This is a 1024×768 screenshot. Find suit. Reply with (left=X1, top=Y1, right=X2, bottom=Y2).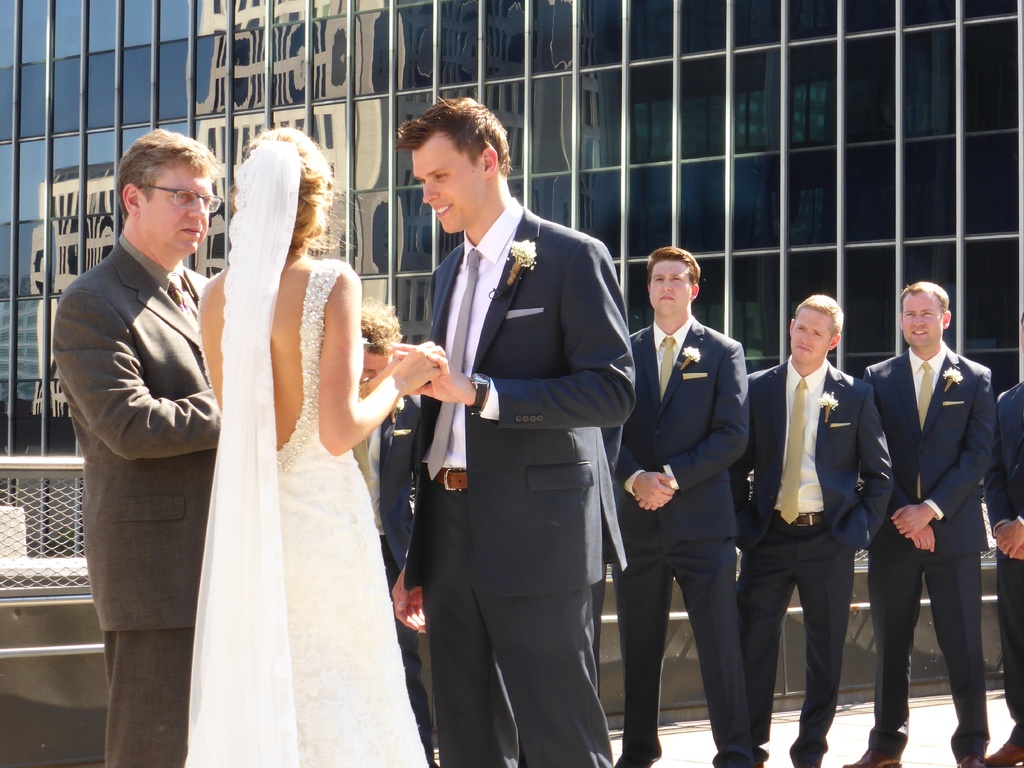
(left=355, top=393, right=428, bottom=767).
